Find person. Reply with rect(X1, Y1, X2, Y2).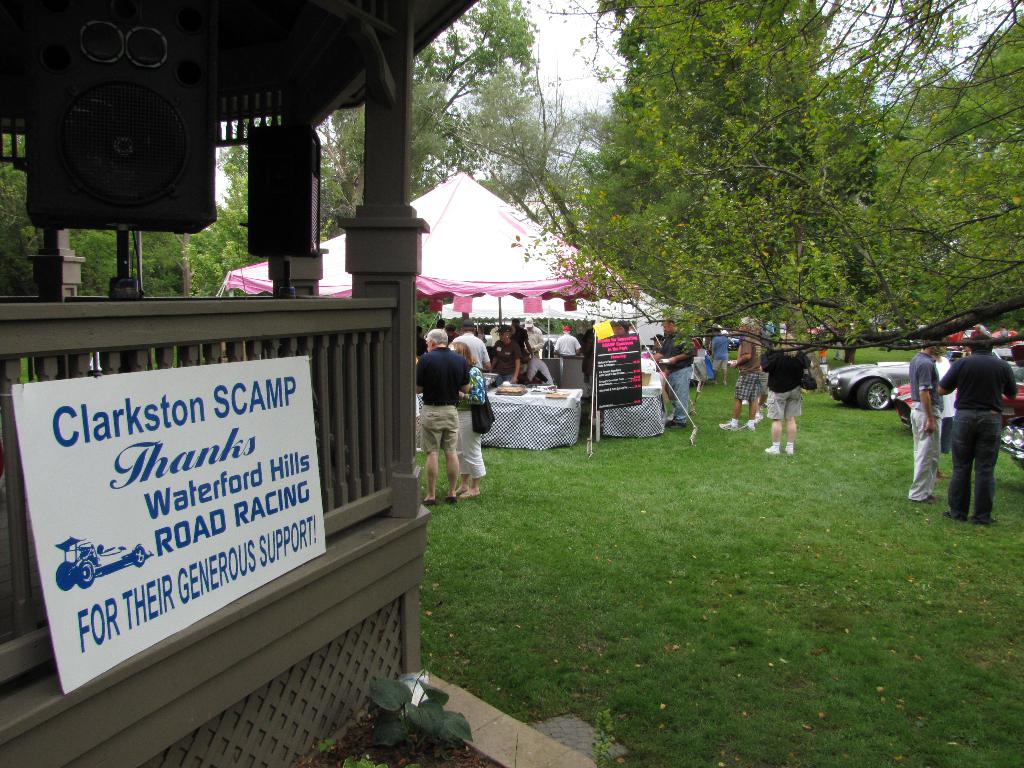
rect(452, 335, 488, 504).
